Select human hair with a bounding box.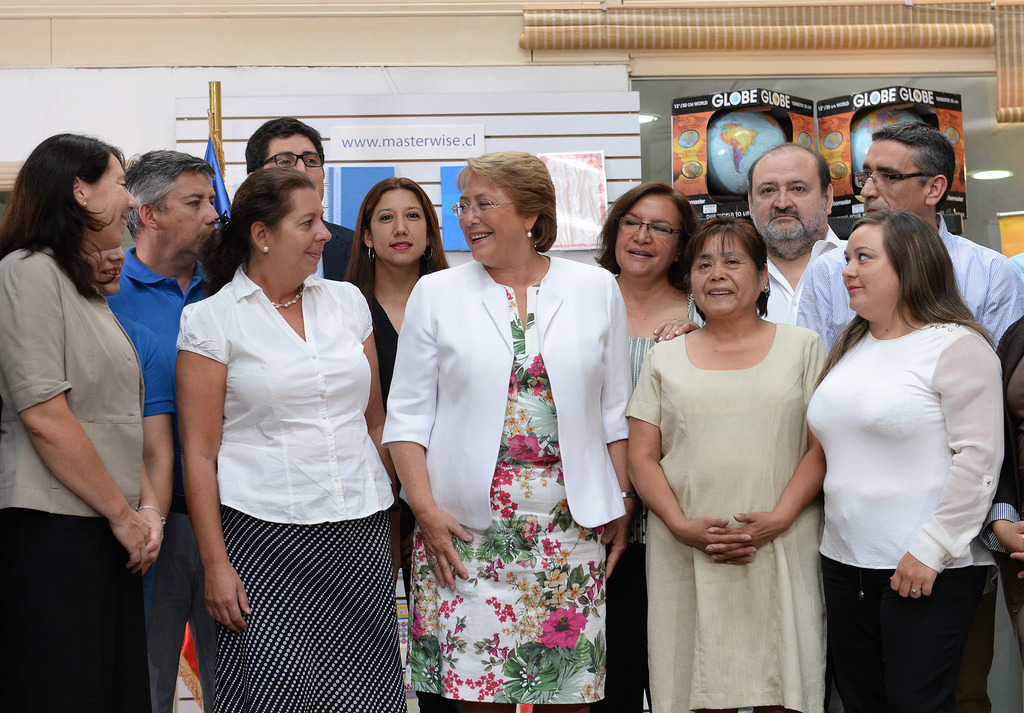
810, 206, 1009, 388.
